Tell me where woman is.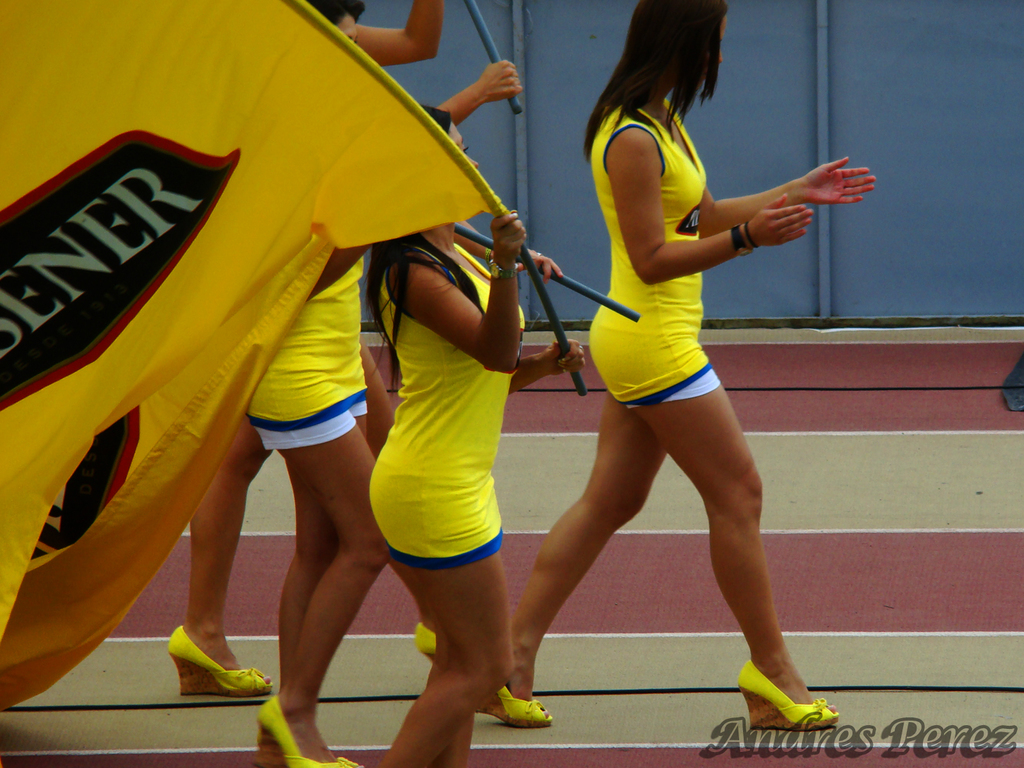
woman is at {"x1": 453, "y1": 30, "x2": 848, "y2": 693}.
